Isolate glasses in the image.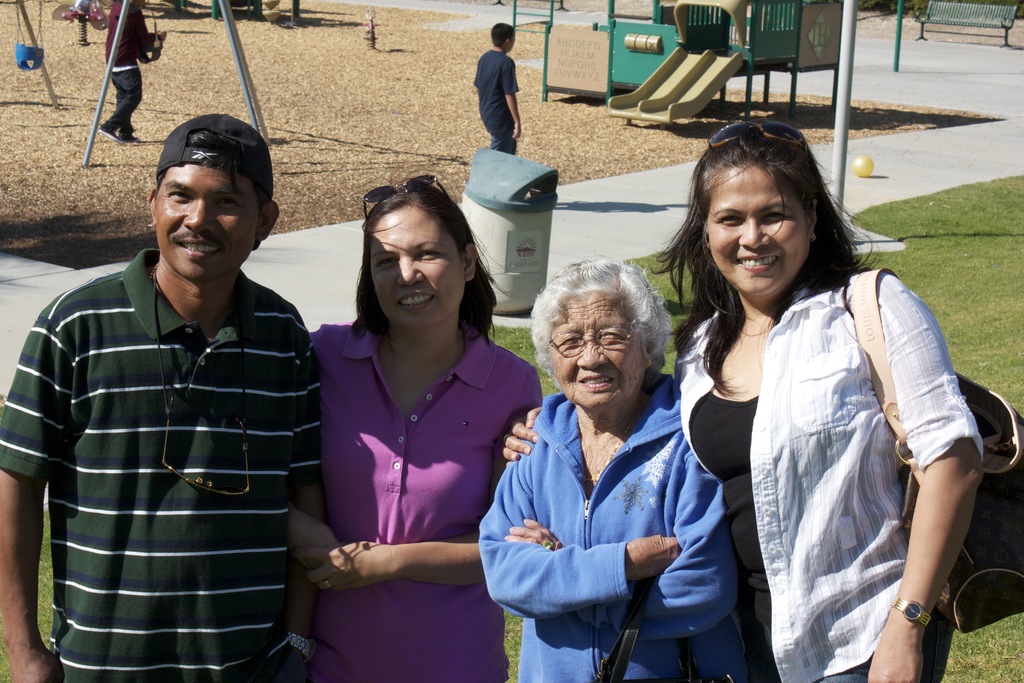
Isolated region: 364, 167, 458, 226.
